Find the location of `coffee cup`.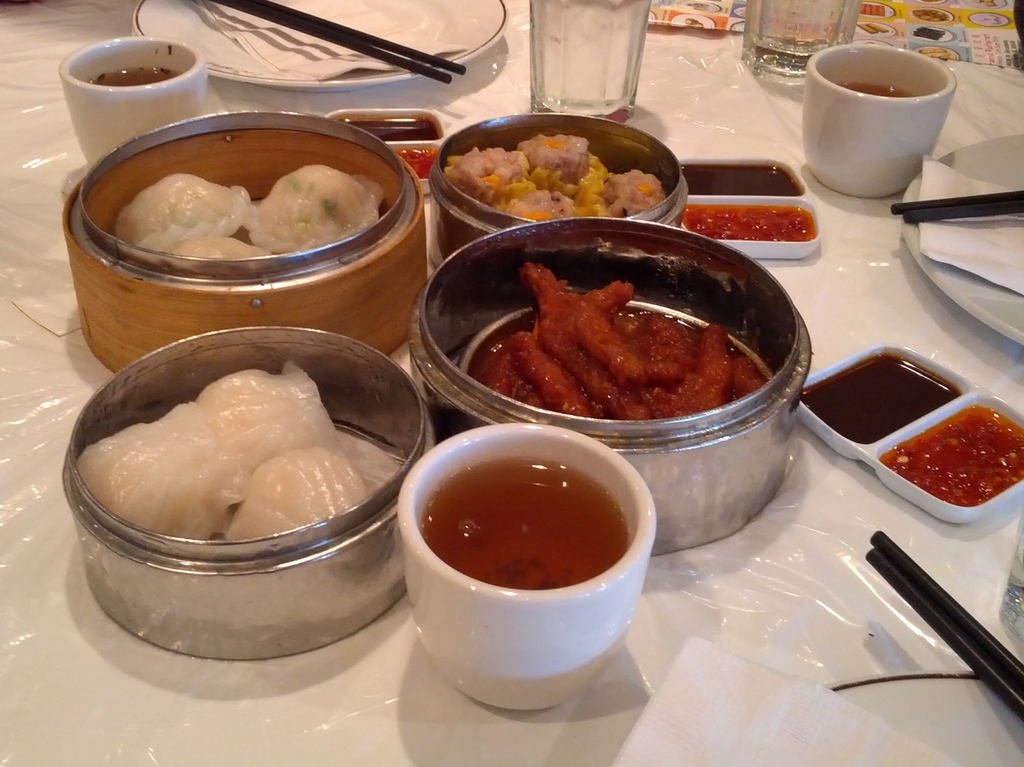
Location: x1=803, y1=46, x2=961, y2=202.
